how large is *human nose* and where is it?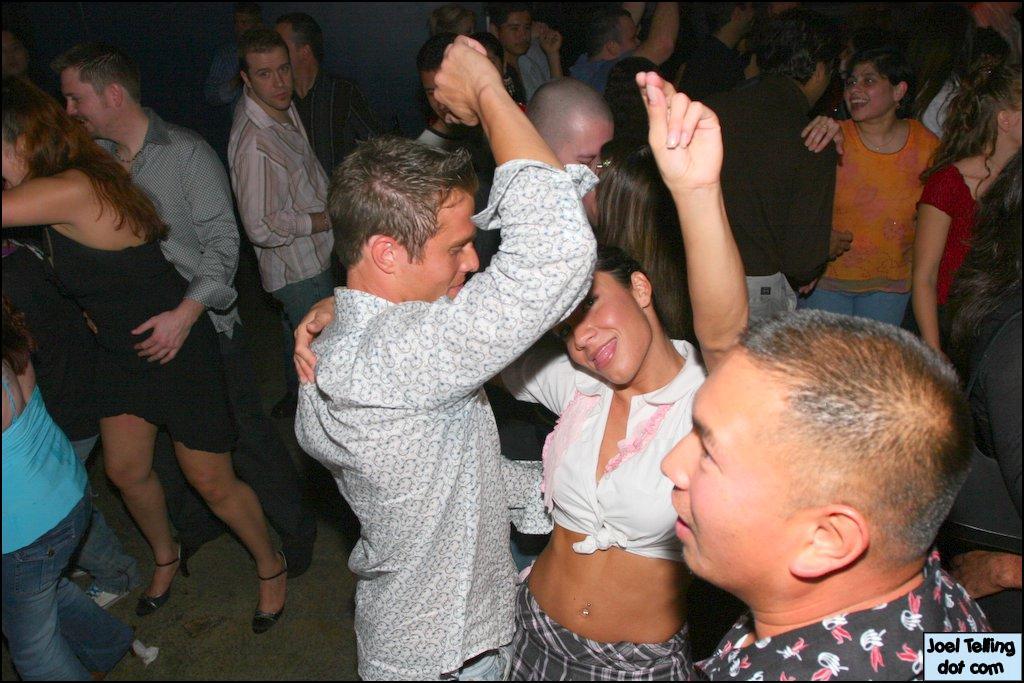
Bounding box: BBox(515, 27, 526, 41).
